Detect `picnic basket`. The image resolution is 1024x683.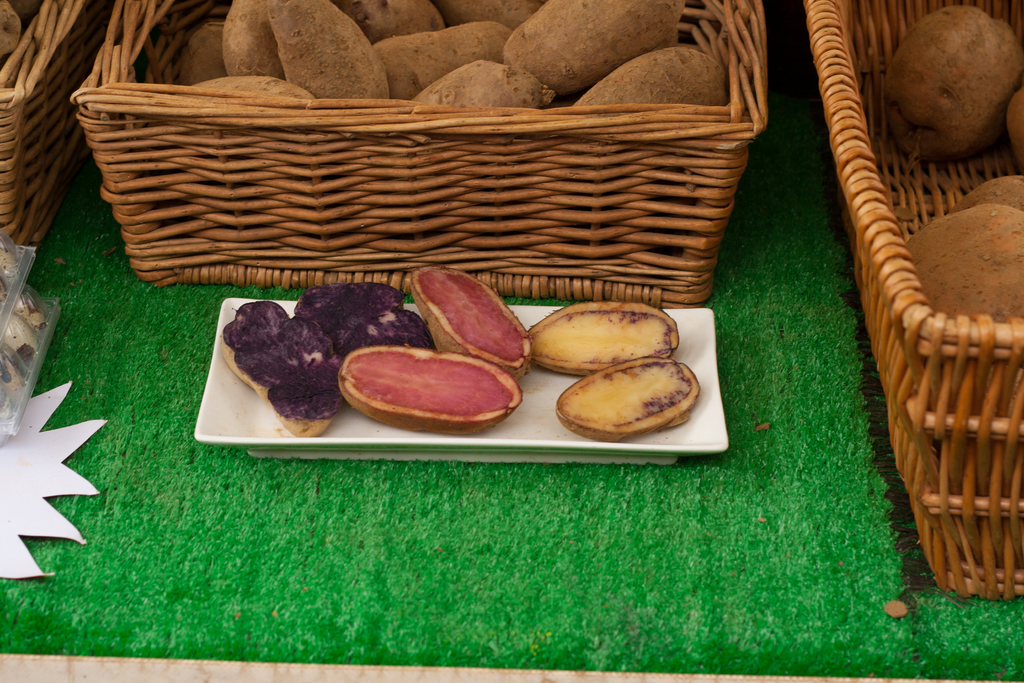
pyautogui.locateOnScreen(799, 0, 1023, 603).
